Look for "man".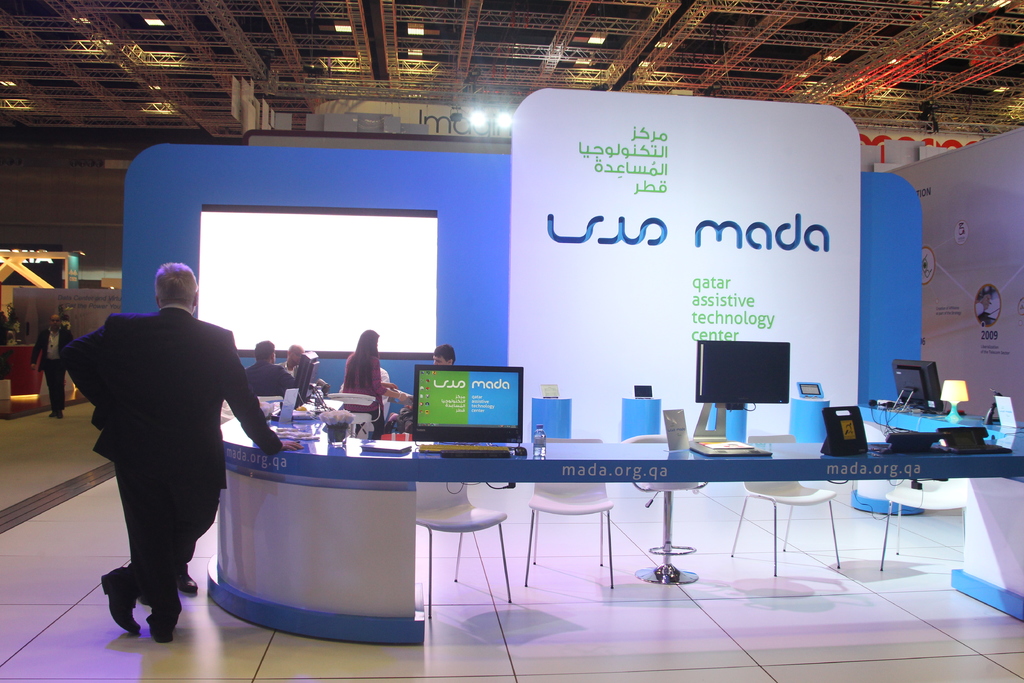
Found: left=29, top=315, right=75, bottom=417.
